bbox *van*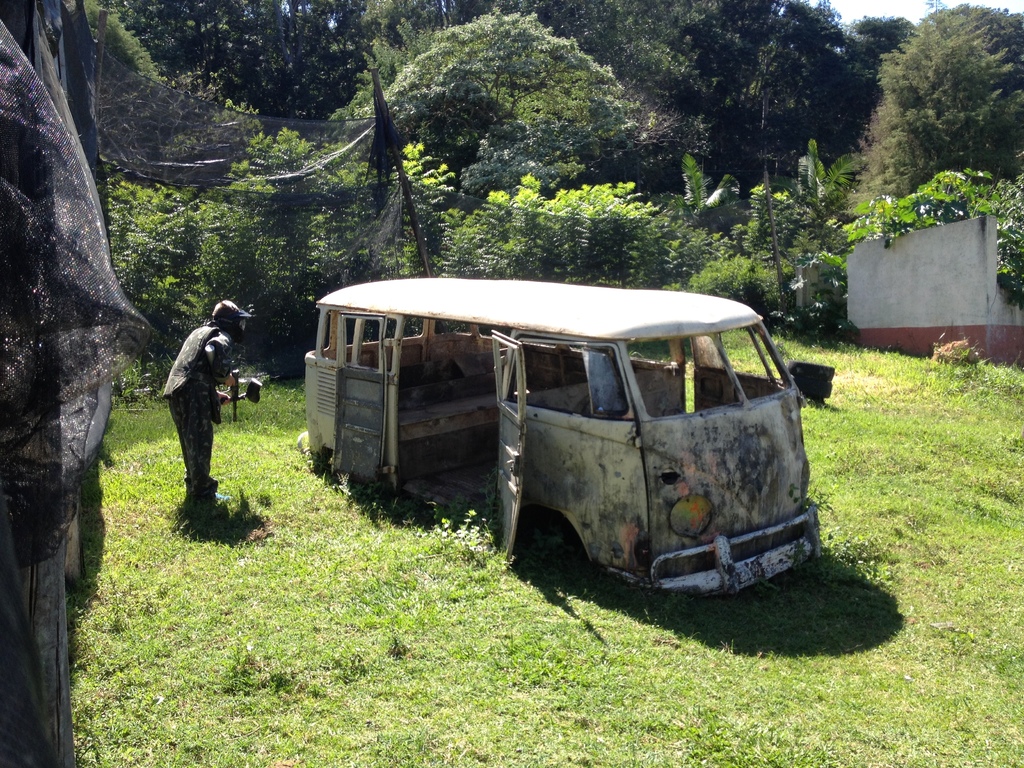
303 276 825 600
